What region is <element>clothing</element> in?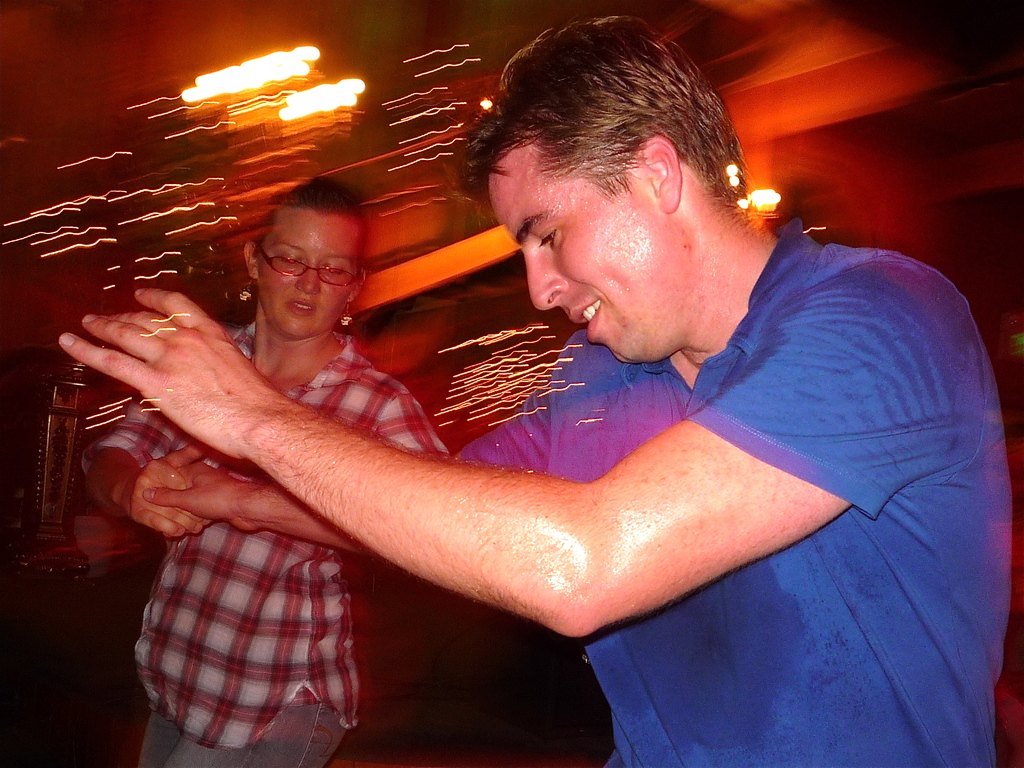
x1=79, y1=320, x2=449, y2=767.
